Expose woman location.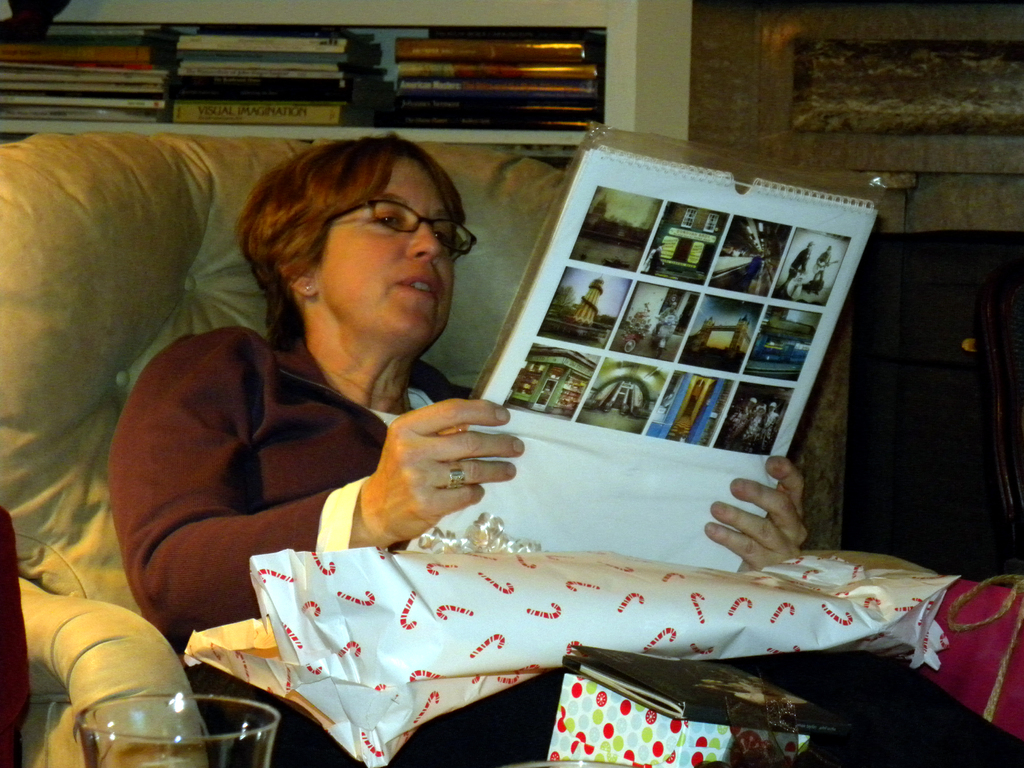
Exposed at [left=96, top=120, right=826, bottom=767].
